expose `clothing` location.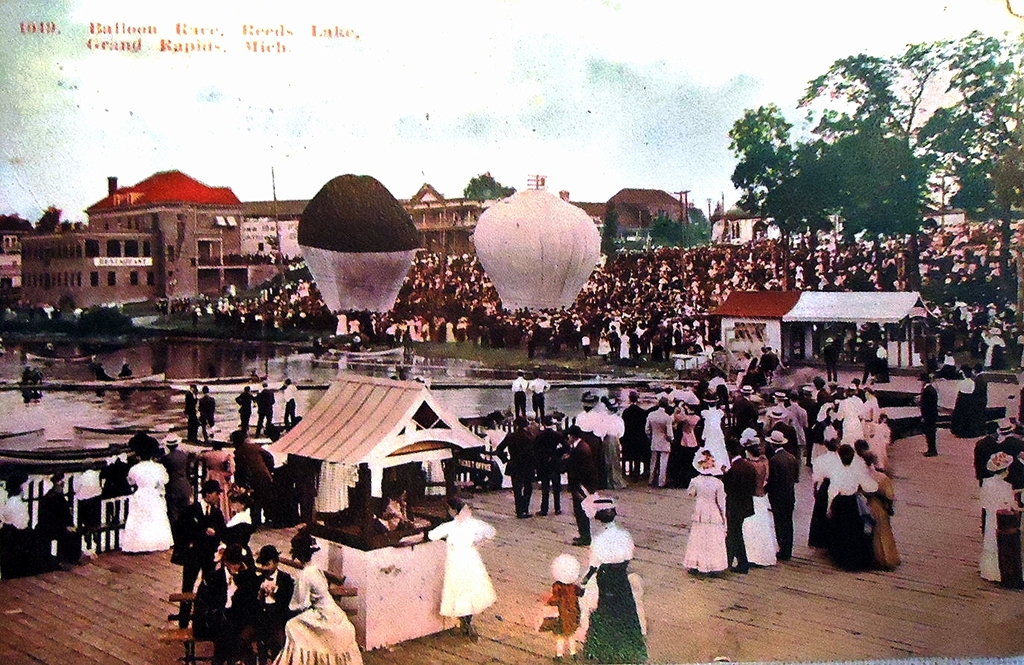
Exposed at (x1=642, y1=405, x2=674, y2=486).
